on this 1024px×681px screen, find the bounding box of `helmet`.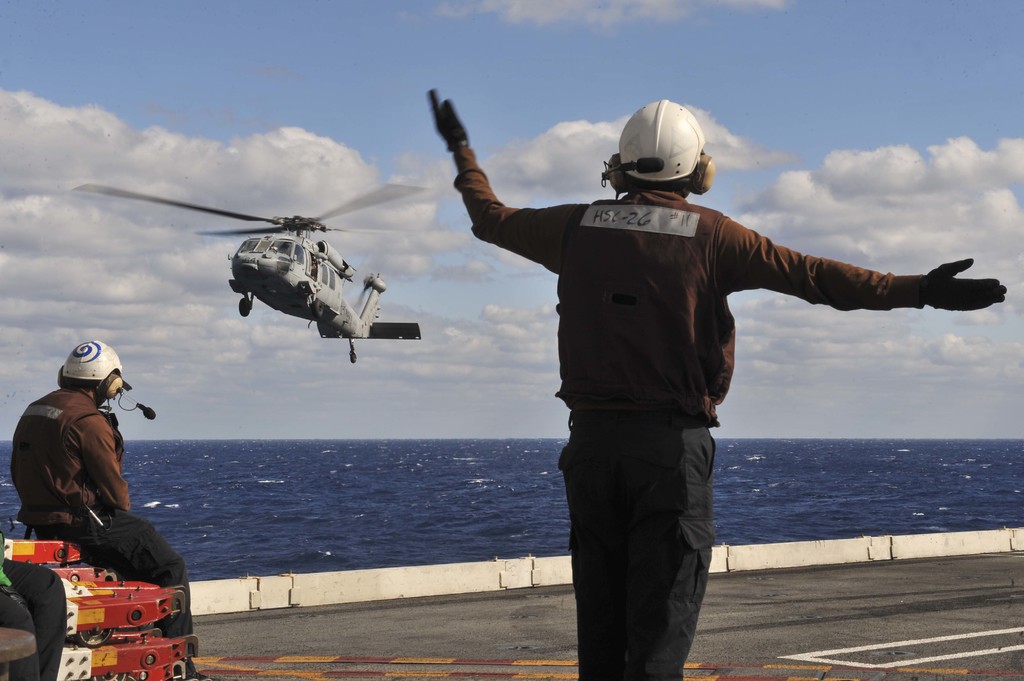
Bounding box: (x1=49, y1=337, x2=132, y2=414).
